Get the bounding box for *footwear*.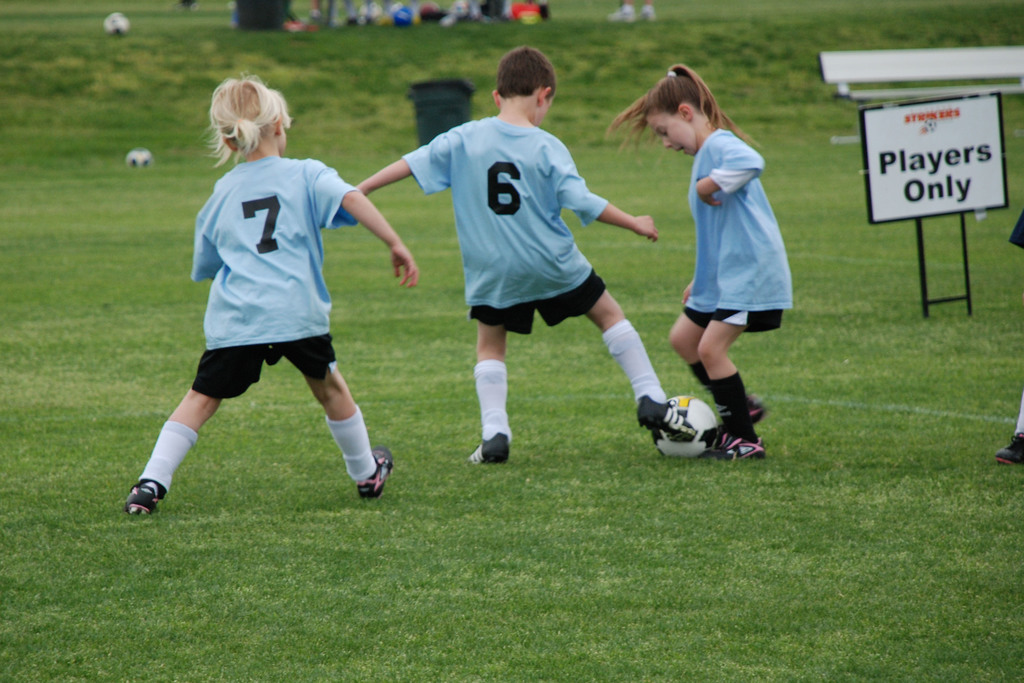
select_region(993, 435, 1023, 468).
